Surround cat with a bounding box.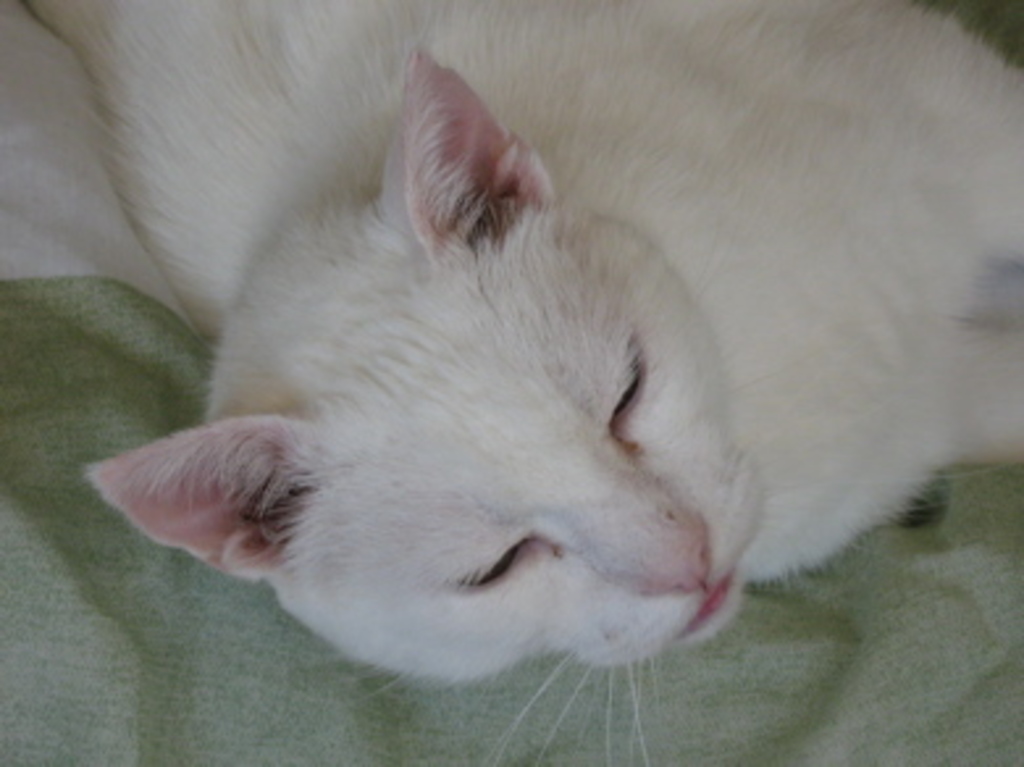
[0, 0, 1021, 764].
